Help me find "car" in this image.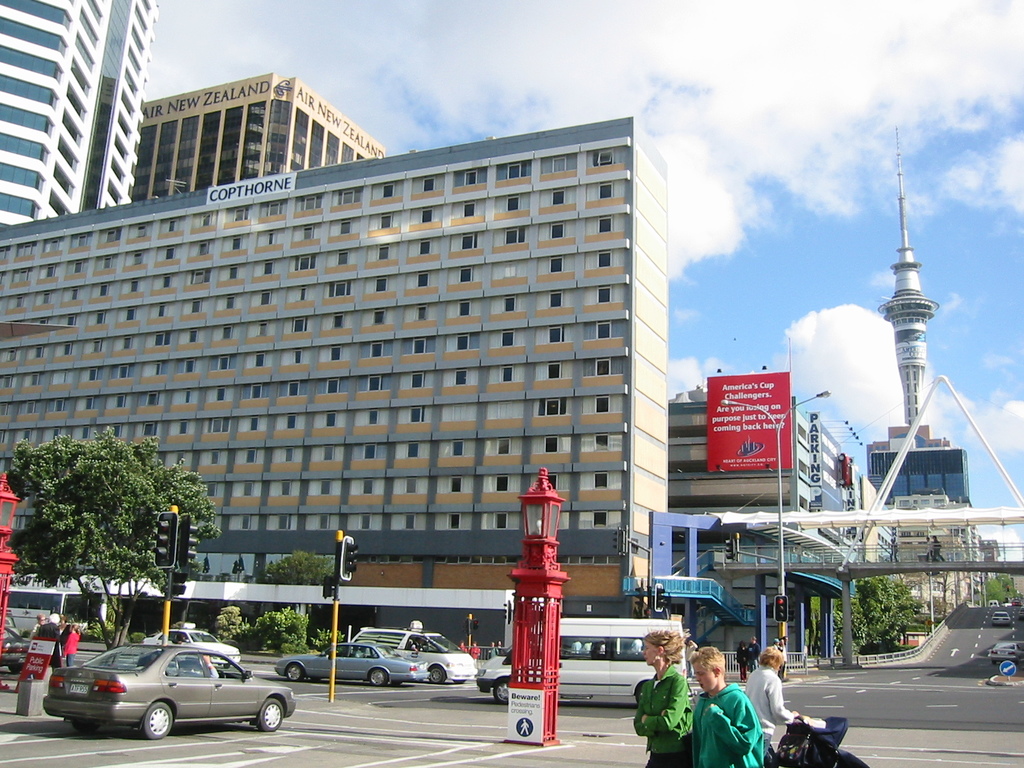
Found it: rect(145, 627, 244, 665).
